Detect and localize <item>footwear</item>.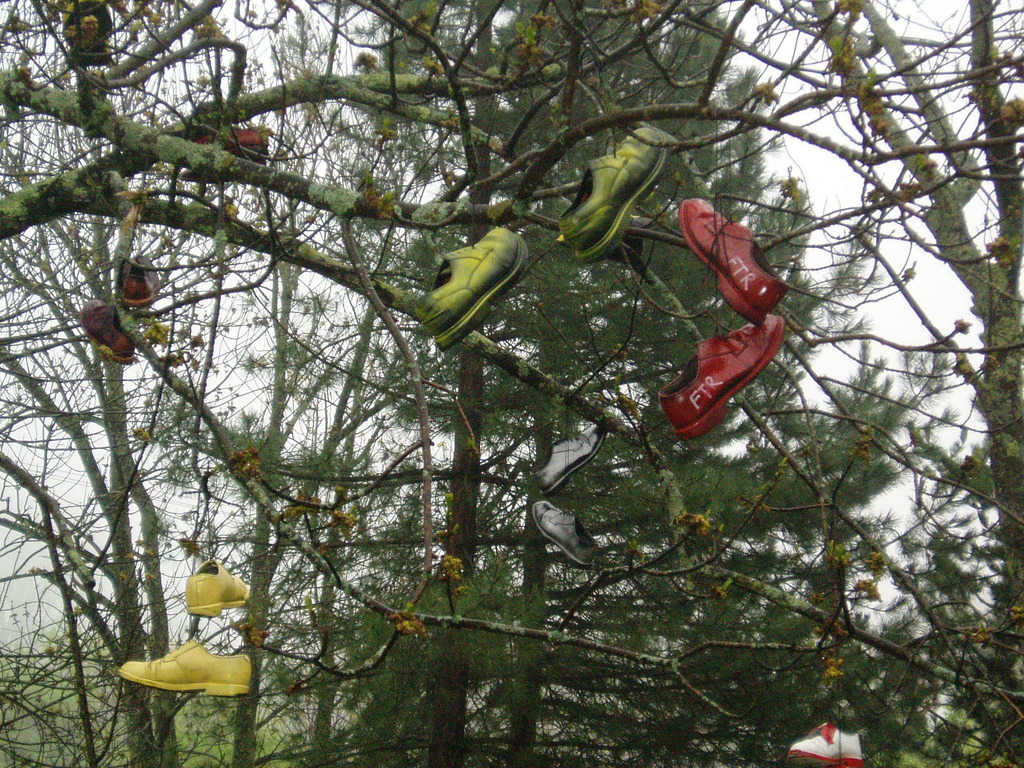
Localized at pyautogui.locateOnScreen(524, 408, 604, 502).
